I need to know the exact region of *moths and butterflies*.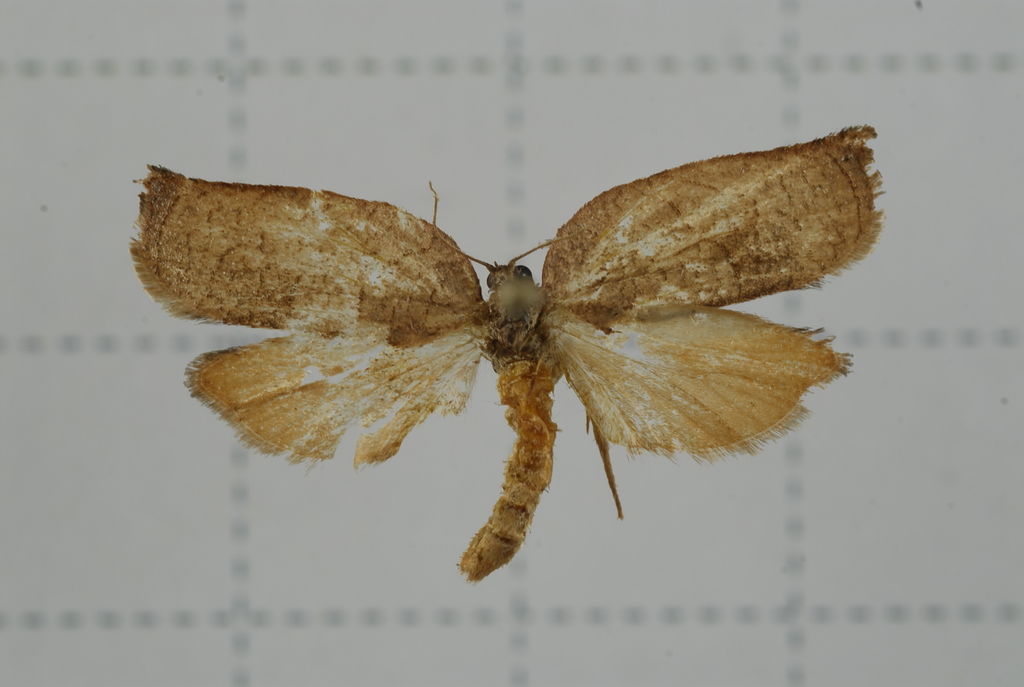
Region: bbox=[126, 122, 891, 582].
